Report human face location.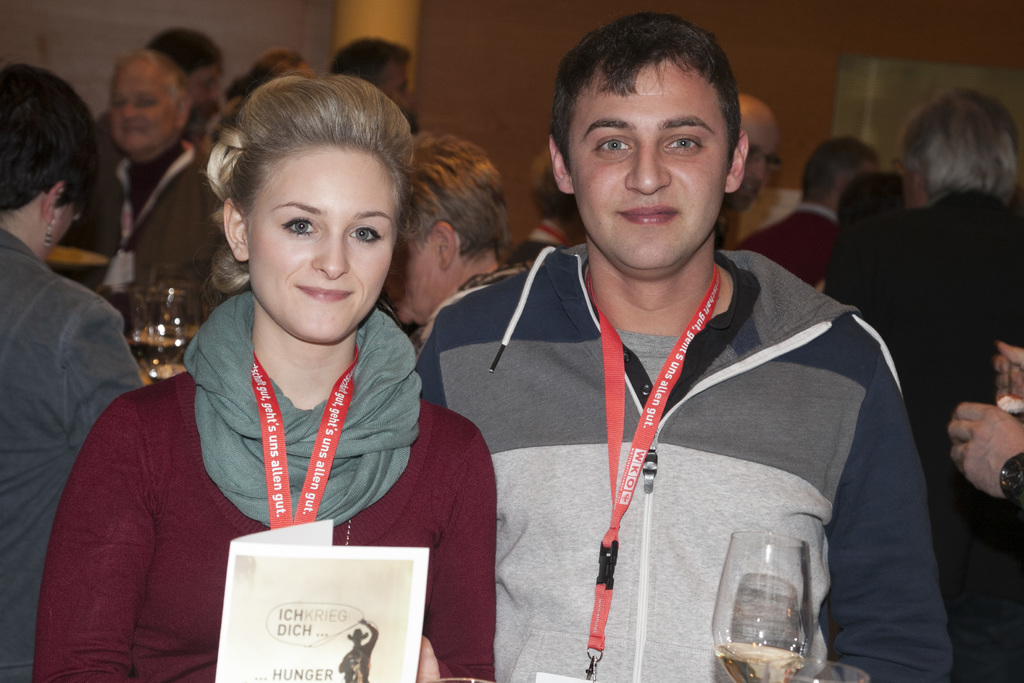
Report: (x1=378, y1=231, x2=446, y2=320).
